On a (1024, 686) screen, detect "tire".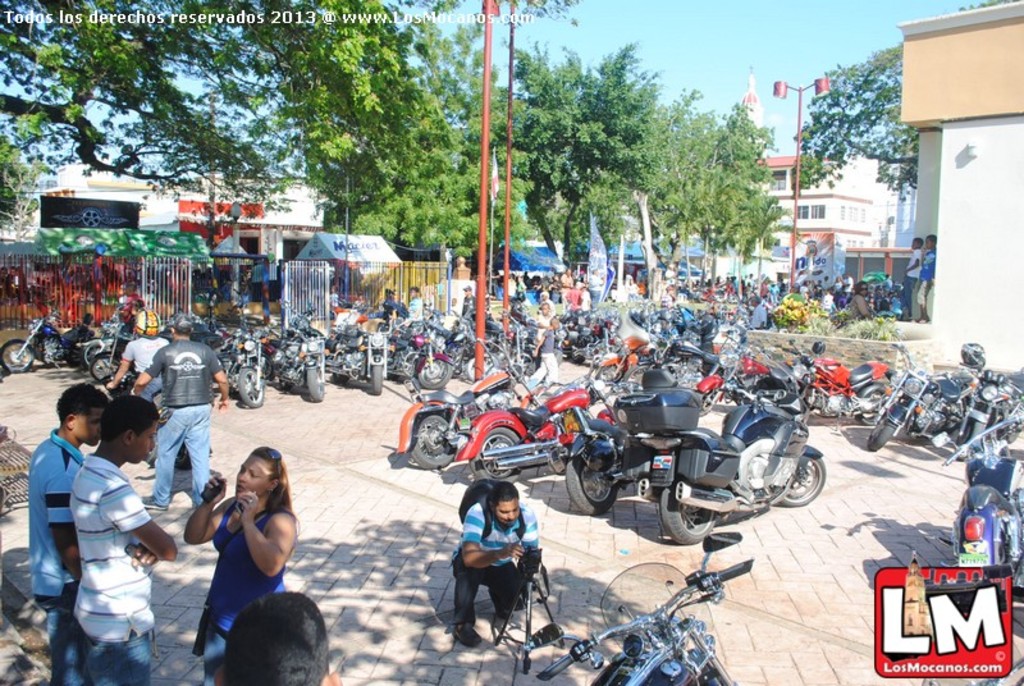
detection(868, 395, 906, 451).
